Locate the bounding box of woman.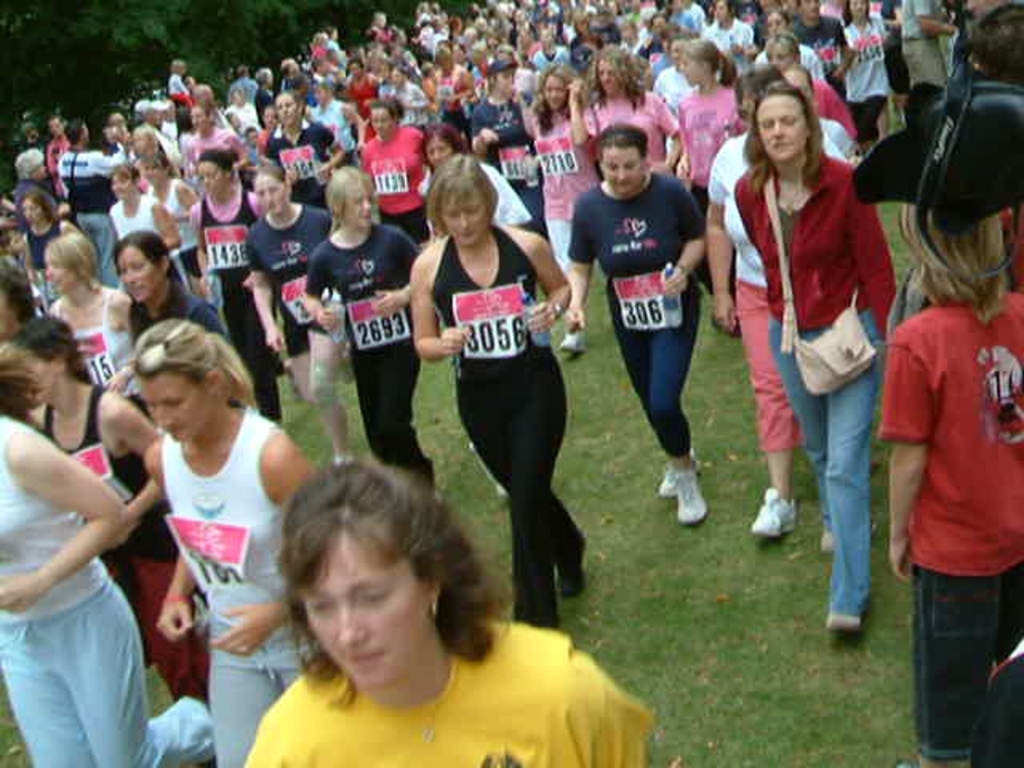
Bounding box: box(3, 312, 221, 723).
